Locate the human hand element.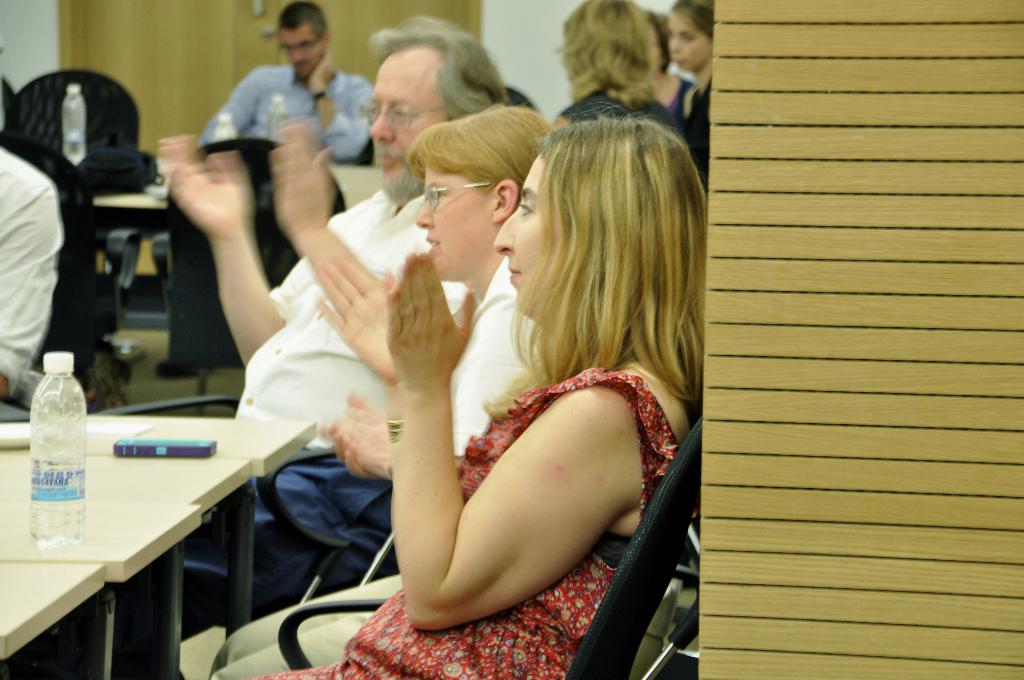
Element bbox: BBox(365, 248, 480, 415).
